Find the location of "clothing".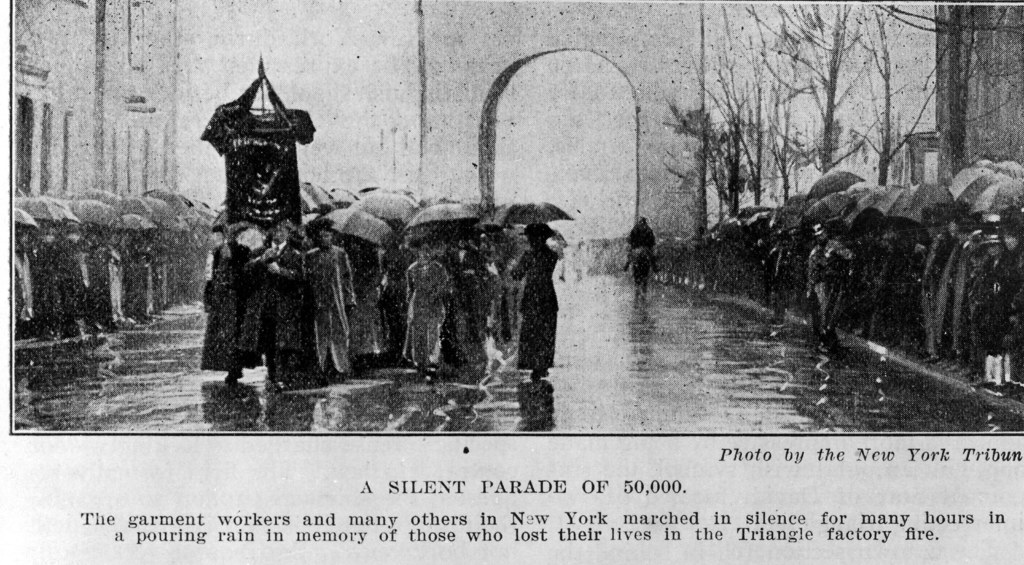
Location: [x1=267, y1=244, x2=319, y2=398].
